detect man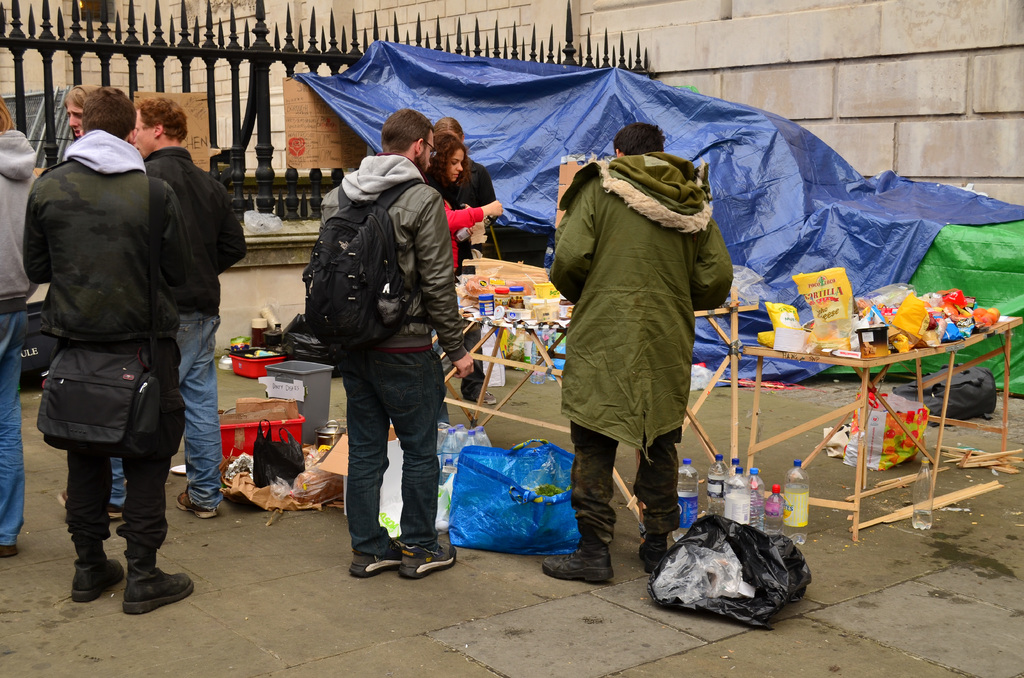
[x1=317, y1=106, x2=479, y2=581]
